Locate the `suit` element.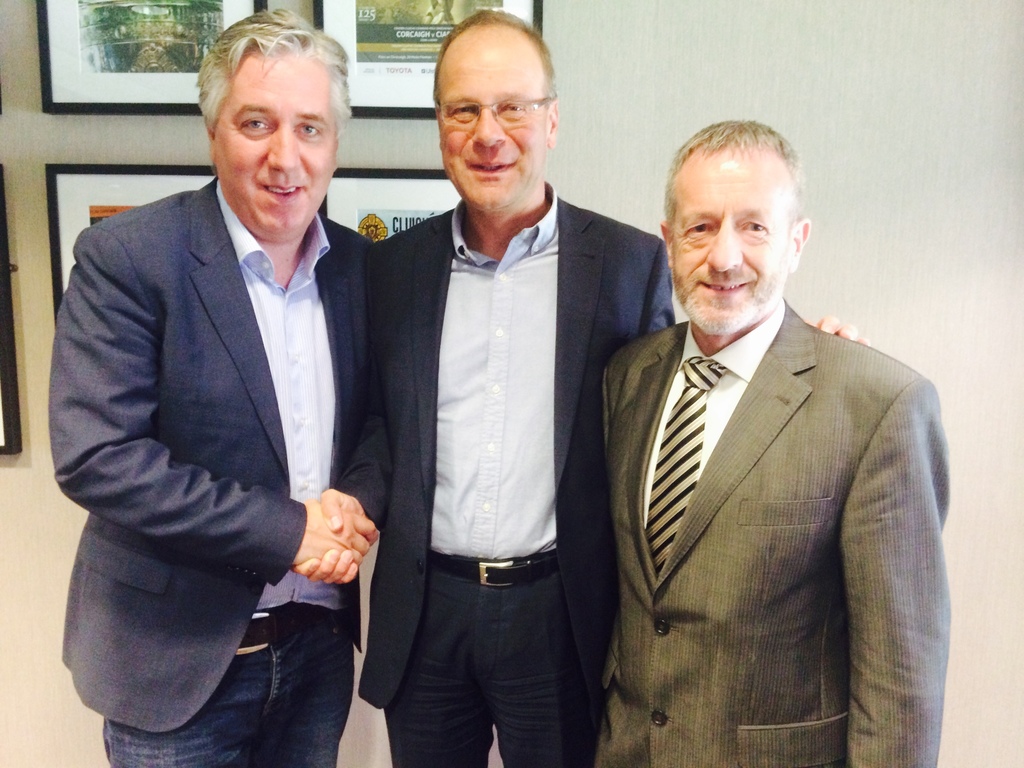
Element bbox: detection(44, 179, 376, 733).
